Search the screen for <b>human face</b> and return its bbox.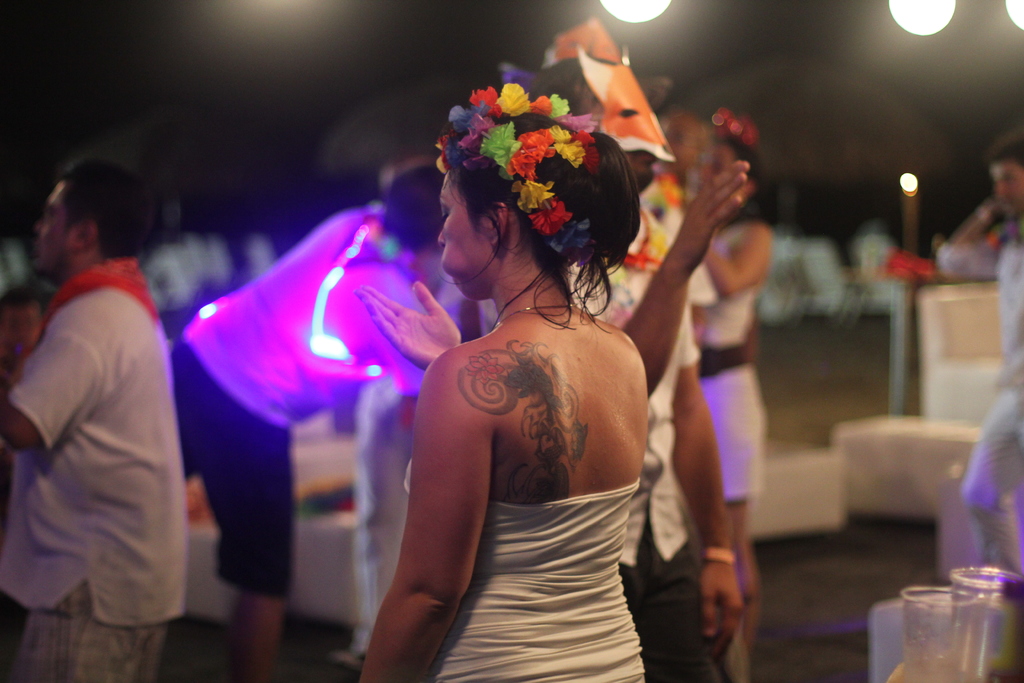
Found: [439,169,497,296].
